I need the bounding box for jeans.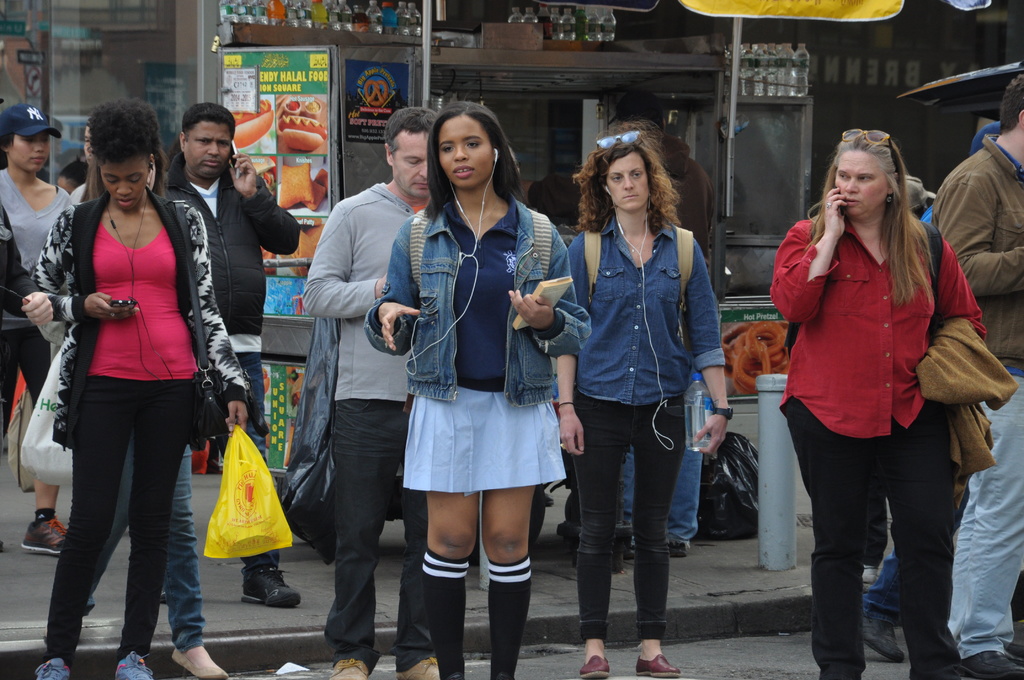
Here it is: box(946, 375, 1023, 647).
